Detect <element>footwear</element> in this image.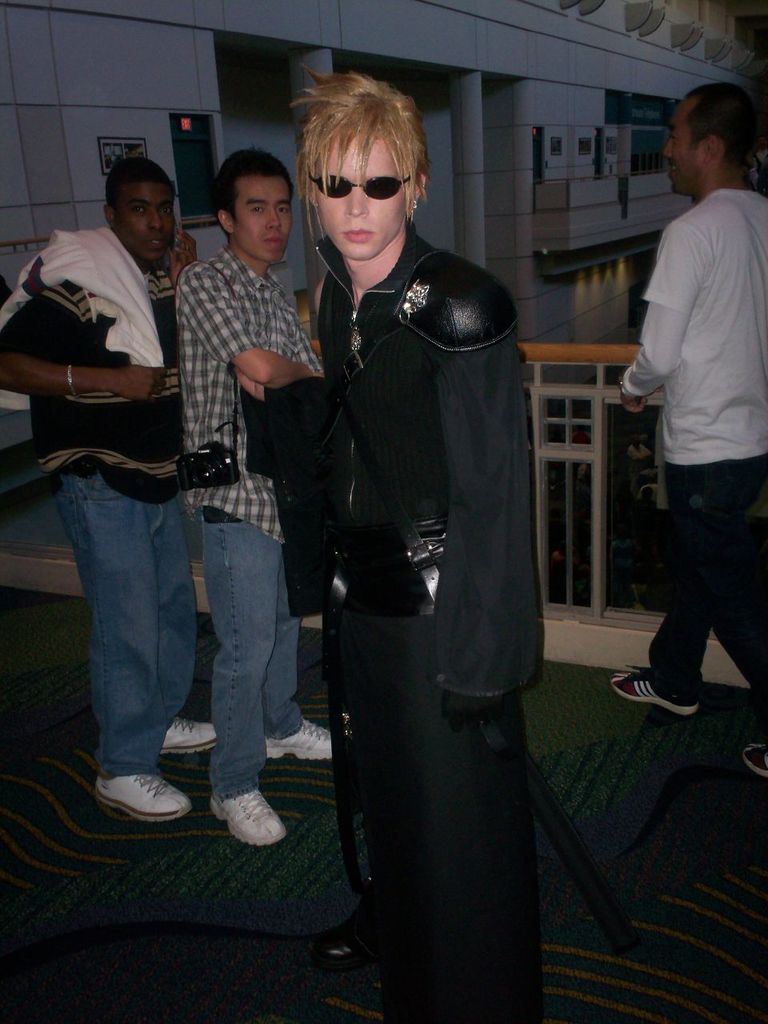
Detection: (x1=743, y1=738, x2=767, y2=774).
